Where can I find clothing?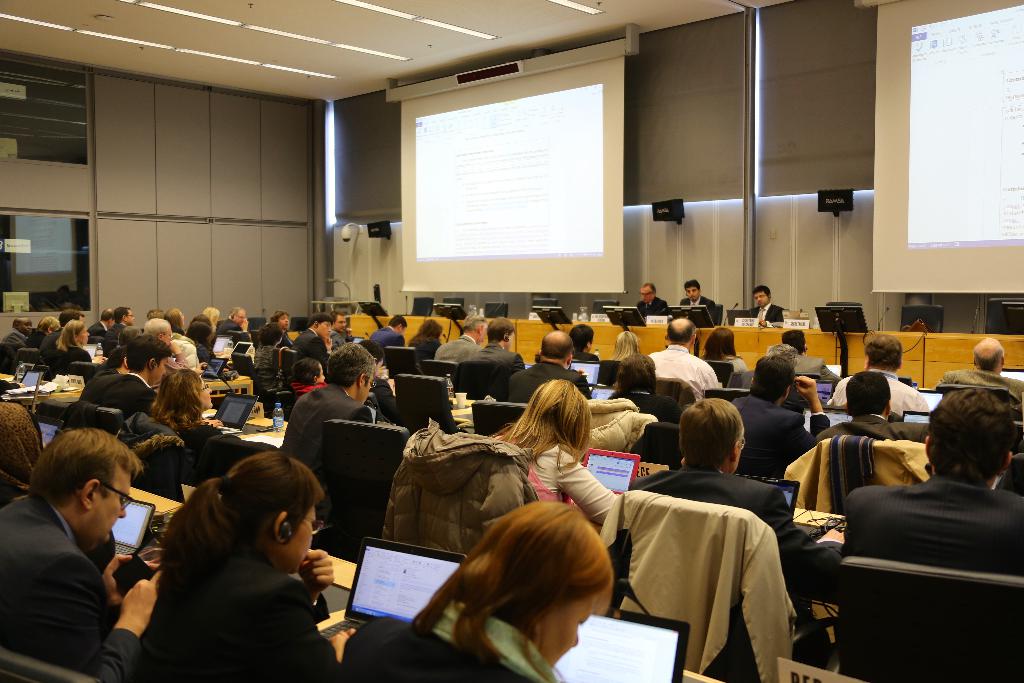
You can find it at [left=652, top=342, right=722, bottom=398].
